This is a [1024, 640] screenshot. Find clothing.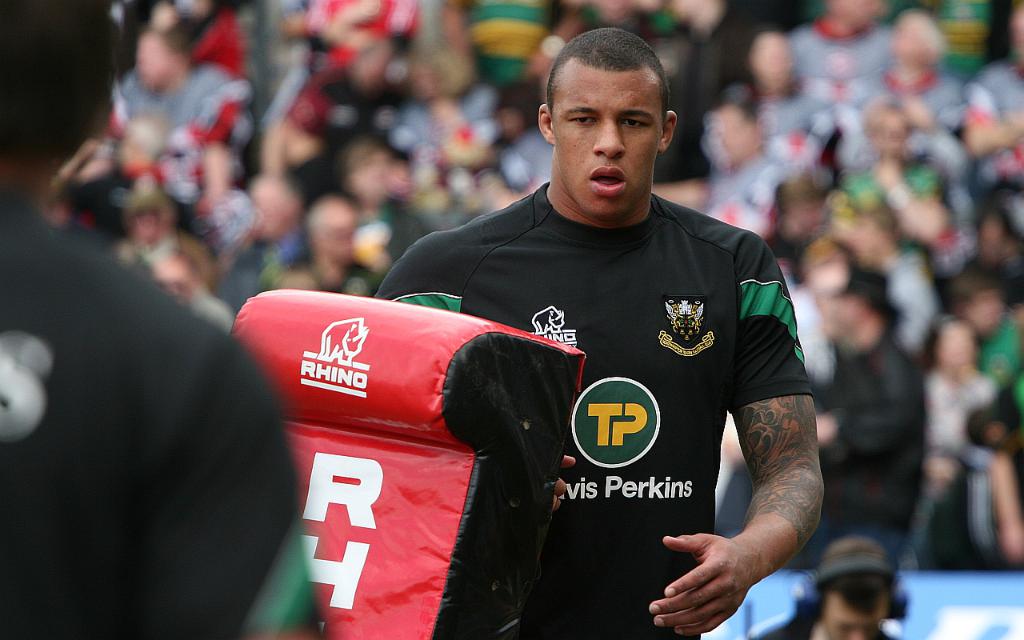
Bounding box: select_region(1, 198, 296, 635).
